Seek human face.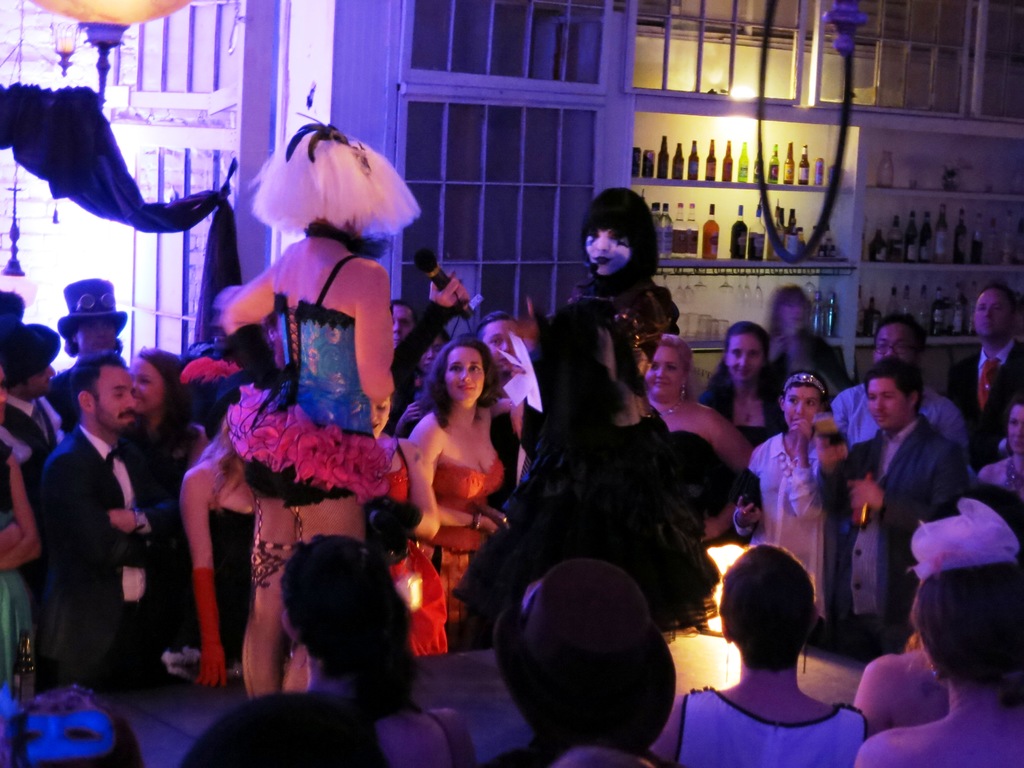
[93,360,138,431].
